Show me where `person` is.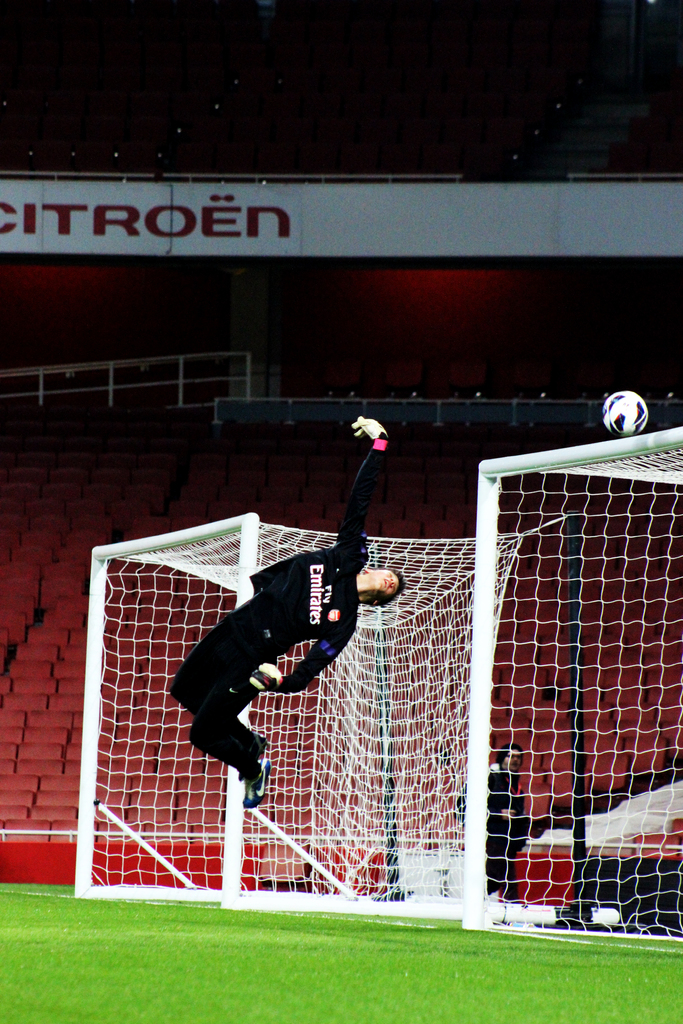
`person` is at <region>157, 389, 413, 816</region>.
